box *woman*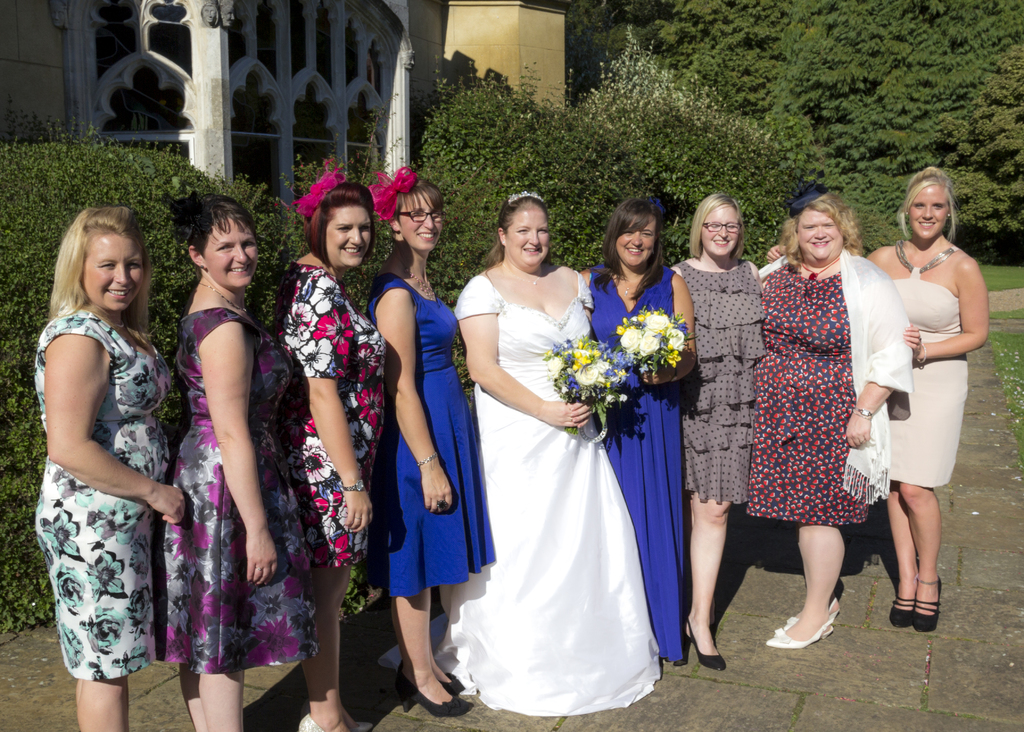
[x1=358, y1=162, x2=499, y2=722]
